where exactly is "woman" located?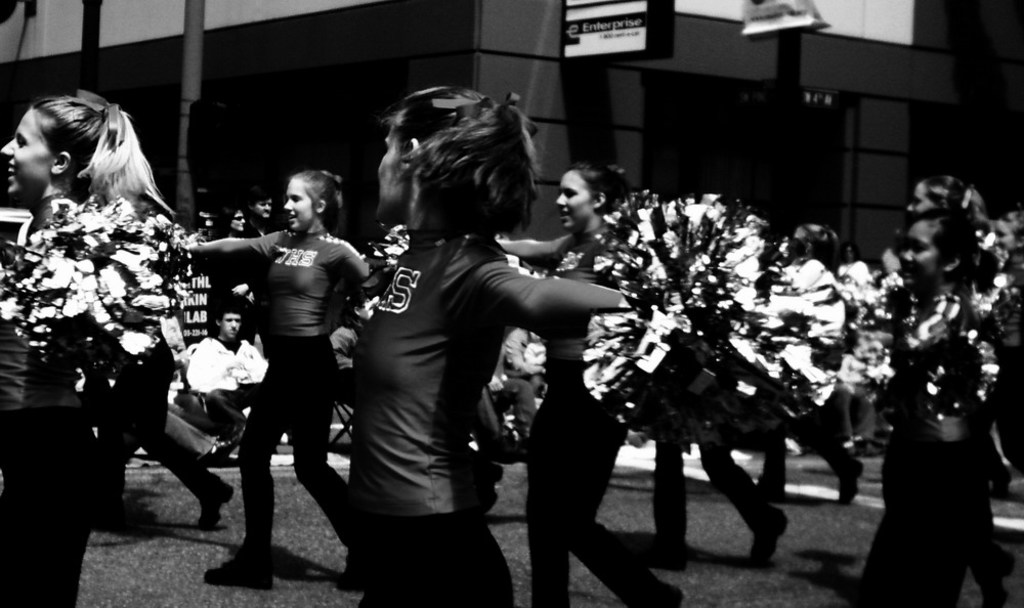
Its bounding box is 499/166/693/607.
